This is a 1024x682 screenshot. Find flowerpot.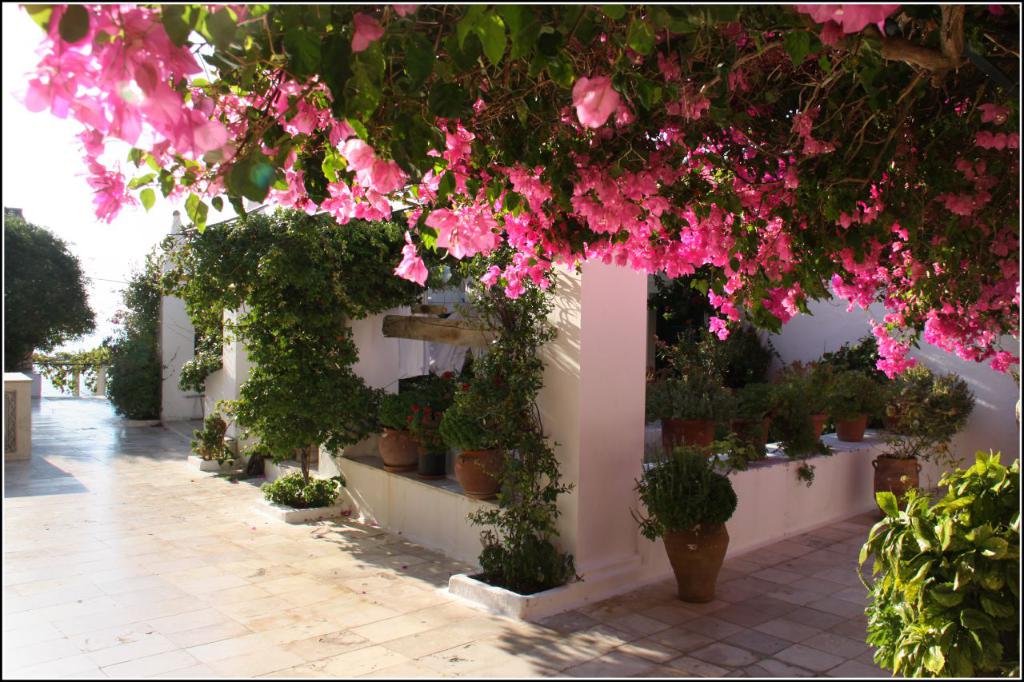
Bounding box: BBox(784, 405, 826, 450).
